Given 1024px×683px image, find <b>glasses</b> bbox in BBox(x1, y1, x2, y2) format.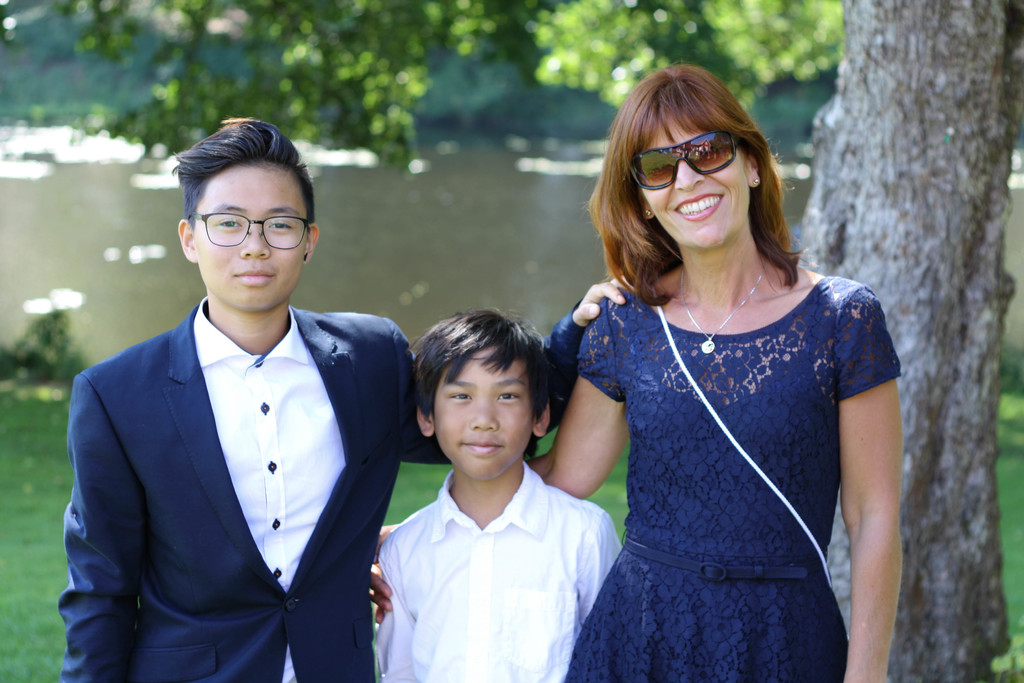
BBox(180, 202, 310, 254).
